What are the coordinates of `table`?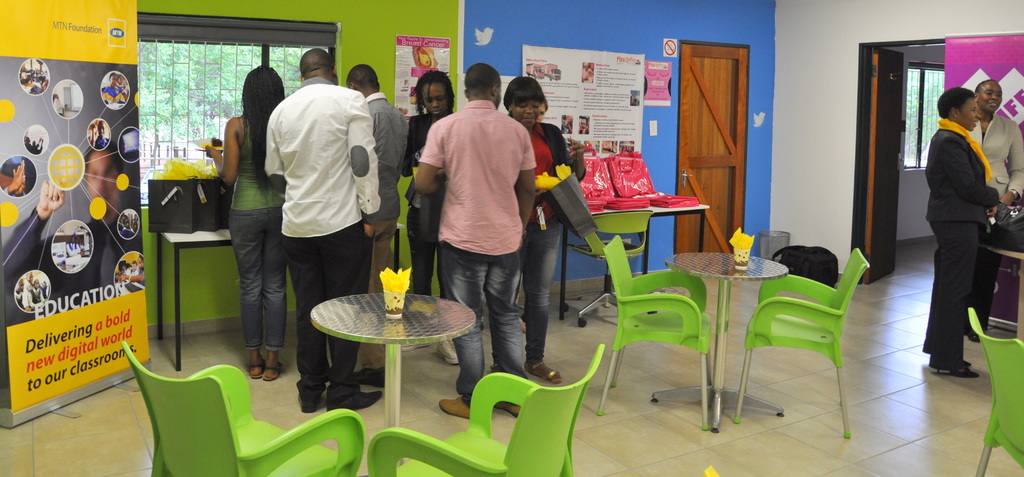
<bbox>980, 243, 1023, 335</bbox>.
